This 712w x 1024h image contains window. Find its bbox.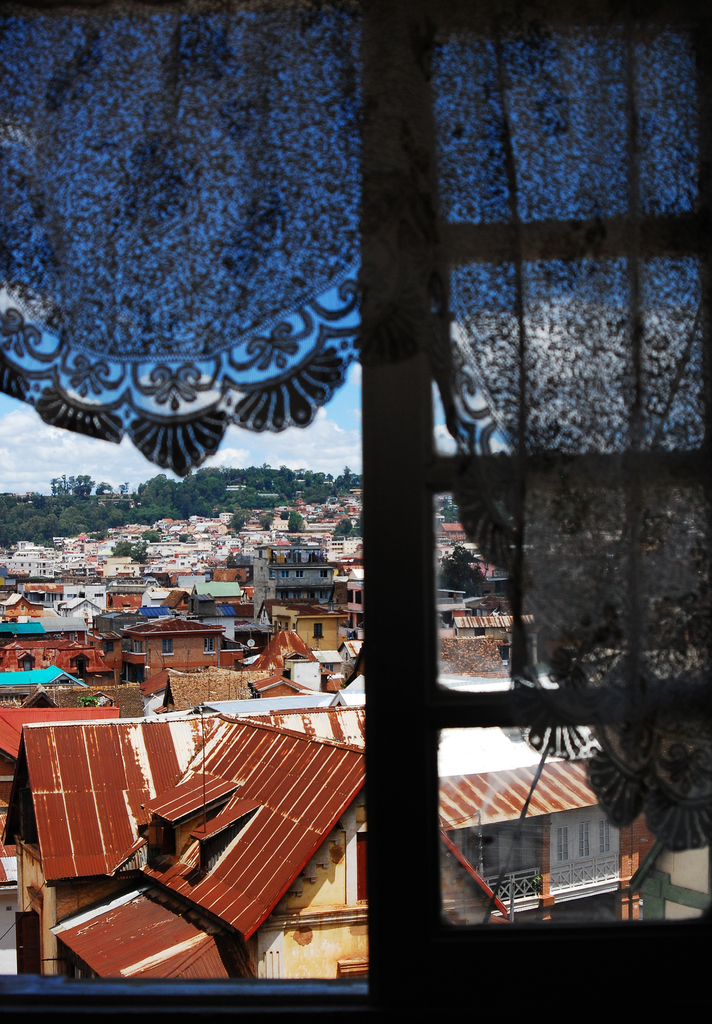
bbox=(319, 568, 331, 579).
